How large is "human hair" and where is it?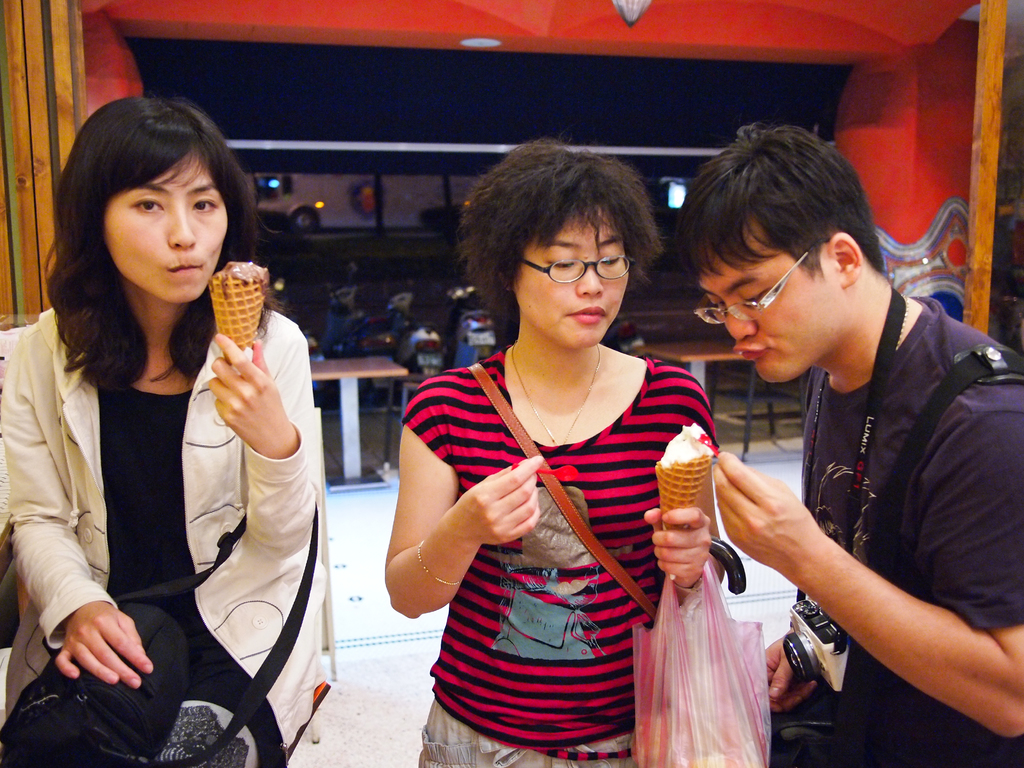
Bounding box: {"x1": 673, "y1": 120, "x2": 888, "y2": 284}.
